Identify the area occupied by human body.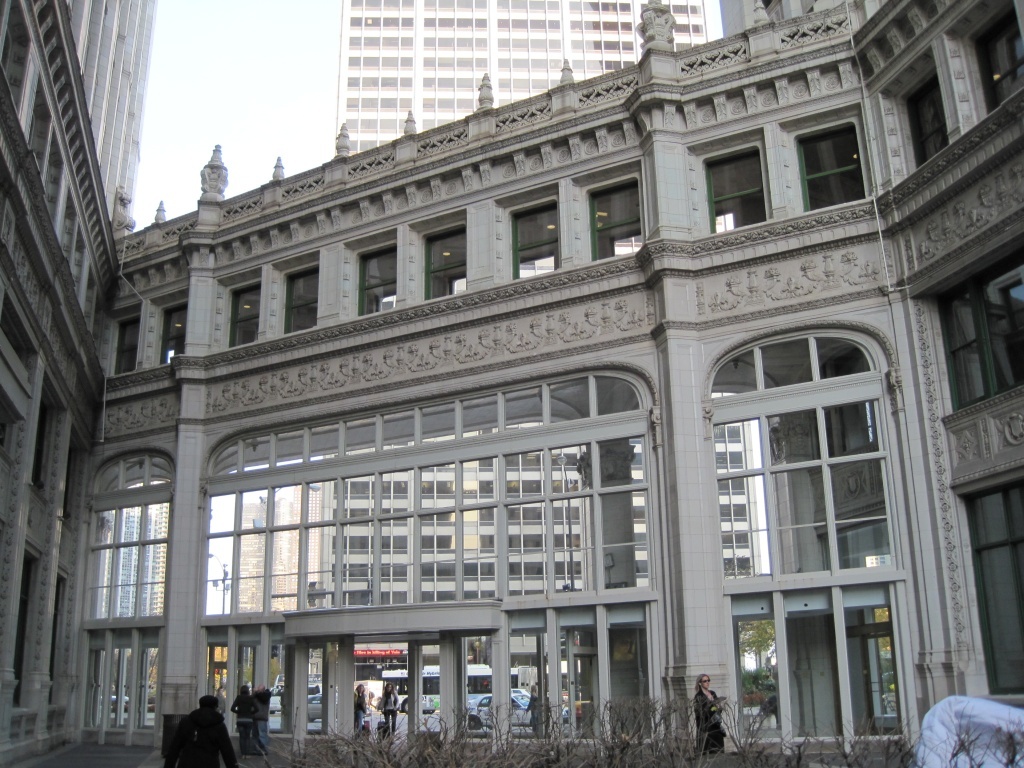
Area: 380 688 399 734.
